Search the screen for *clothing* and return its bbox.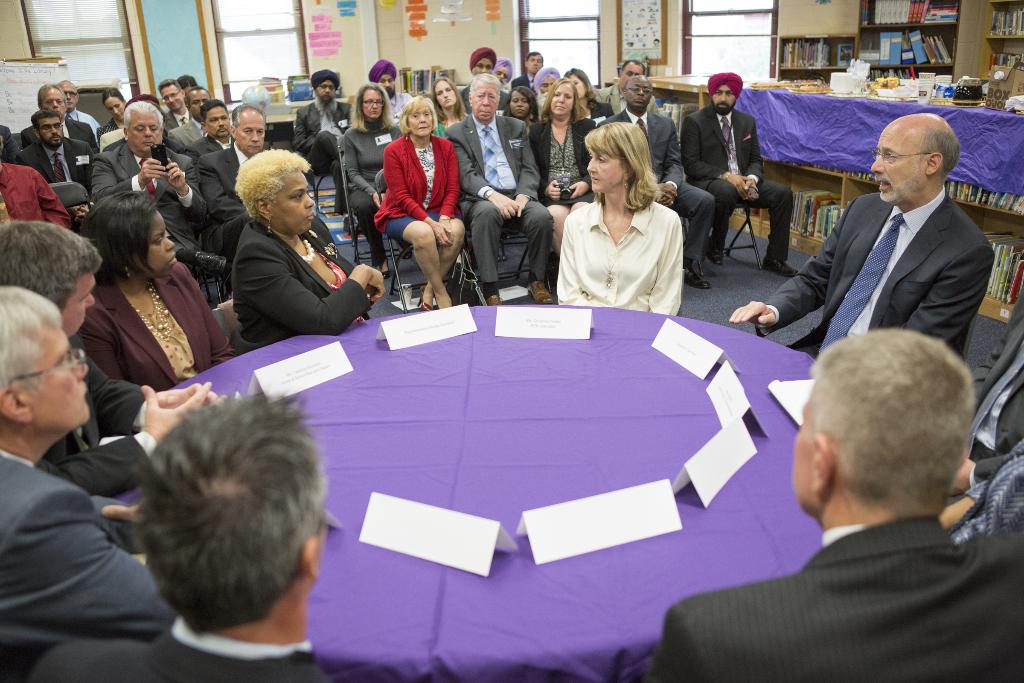
Found: region(462, 85, 512, 124).
